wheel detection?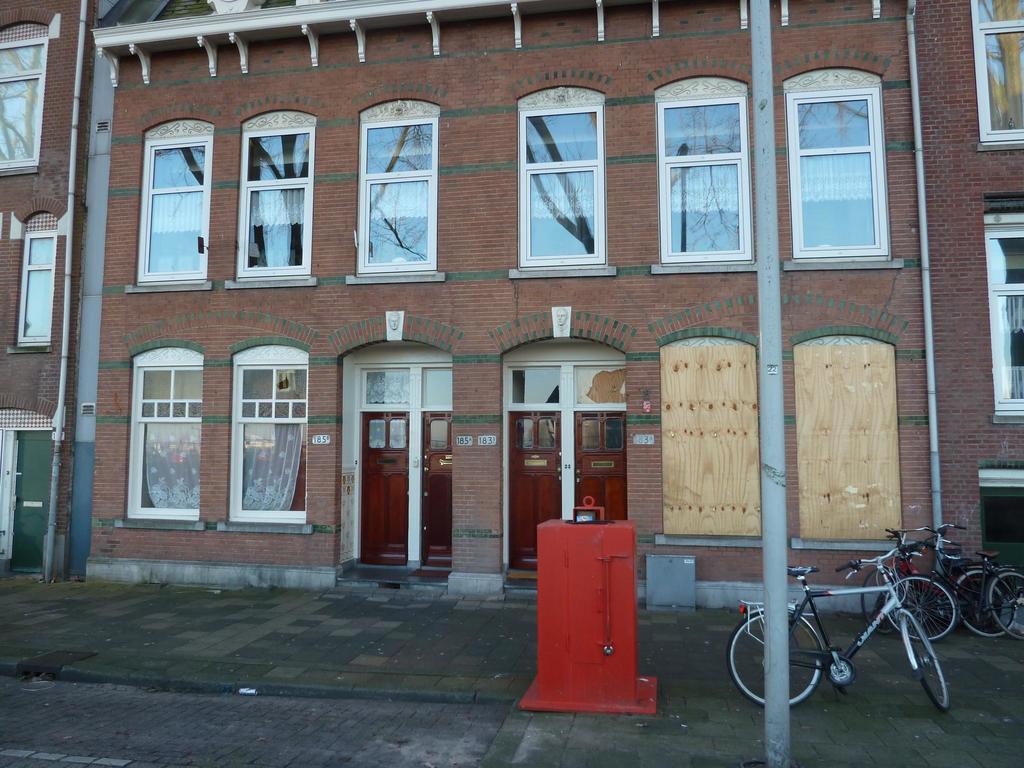
{"left": 956, "top": 568, "right": 1019, "bottom": 639}
